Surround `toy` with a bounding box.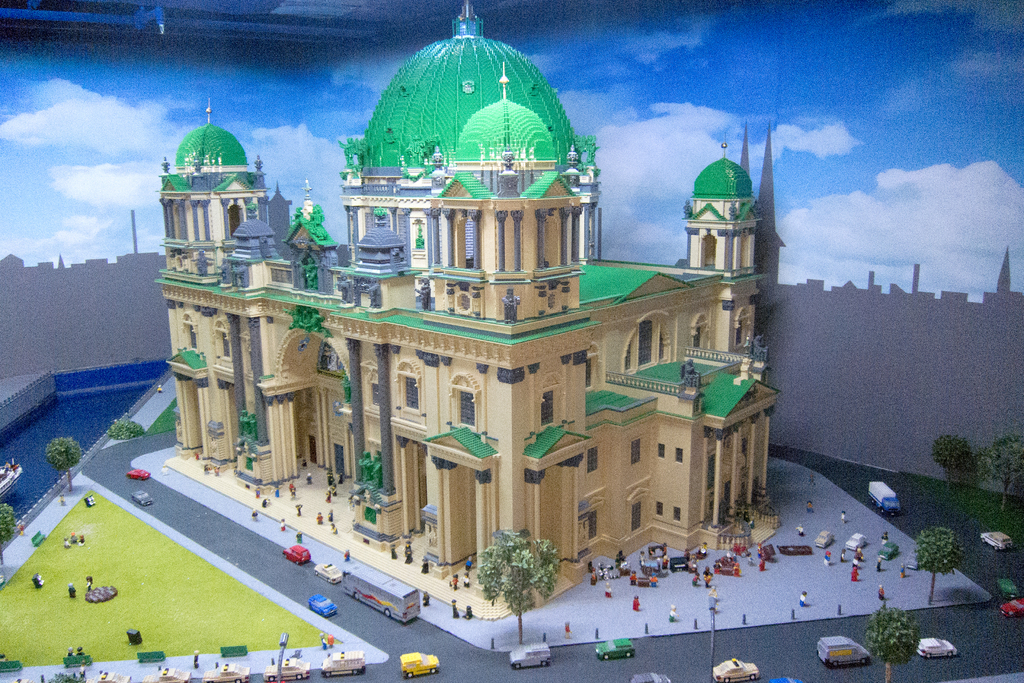
bbox=(628, 671, 681, 682).
